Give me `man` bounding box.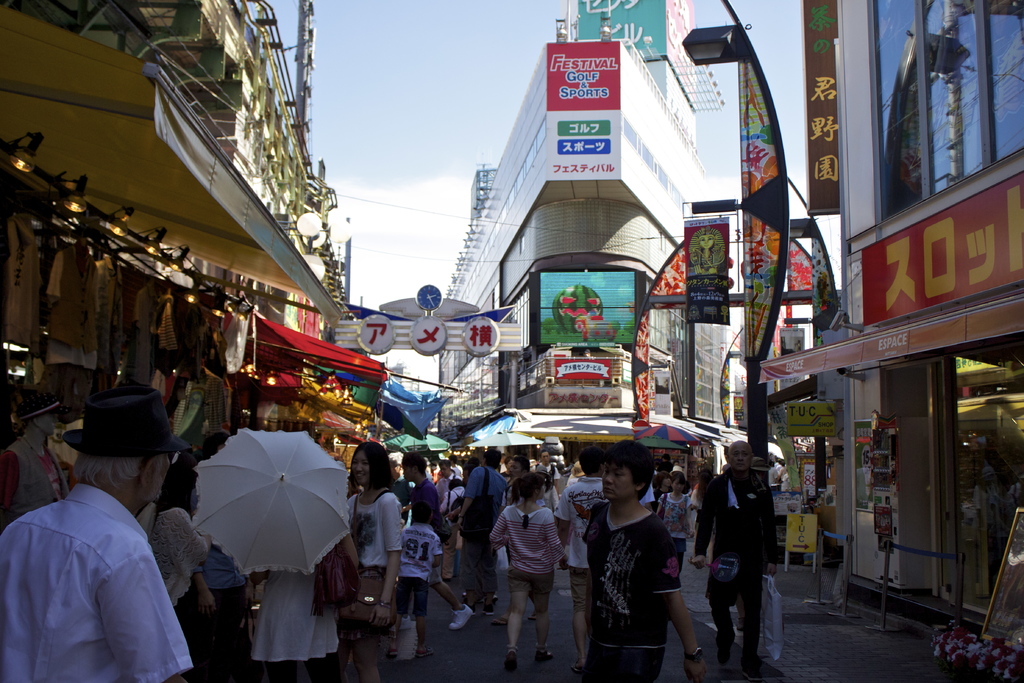
[492,454,548,625].
